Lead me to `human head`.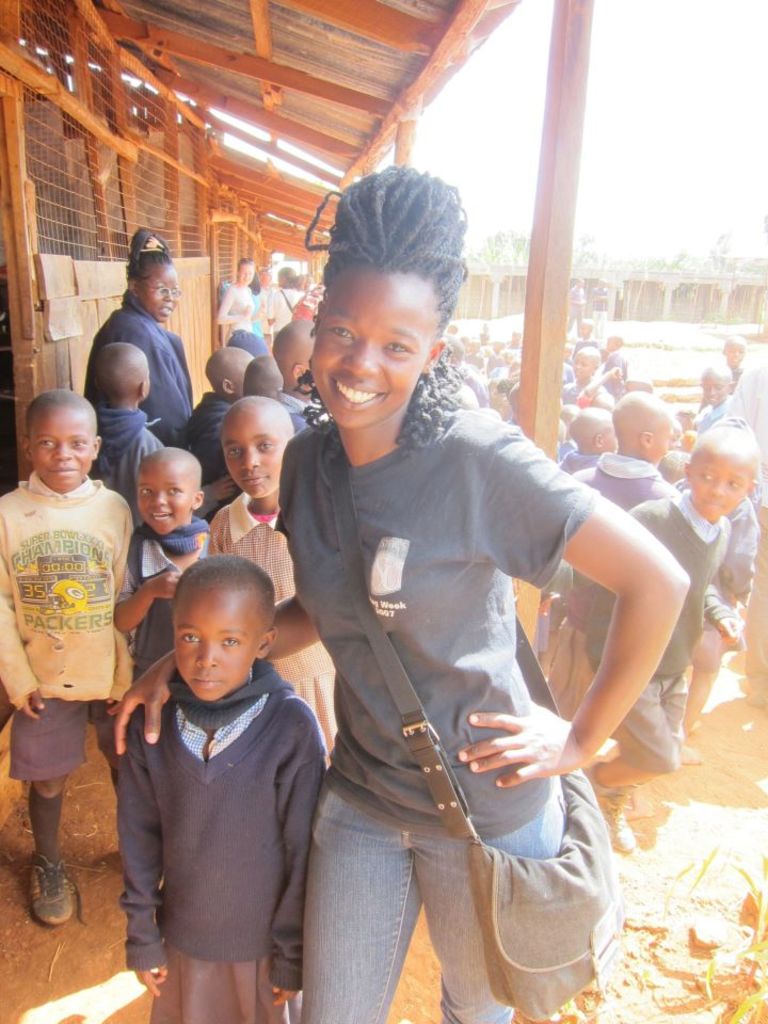
Lead to box=[609, 390, 675, 462].
